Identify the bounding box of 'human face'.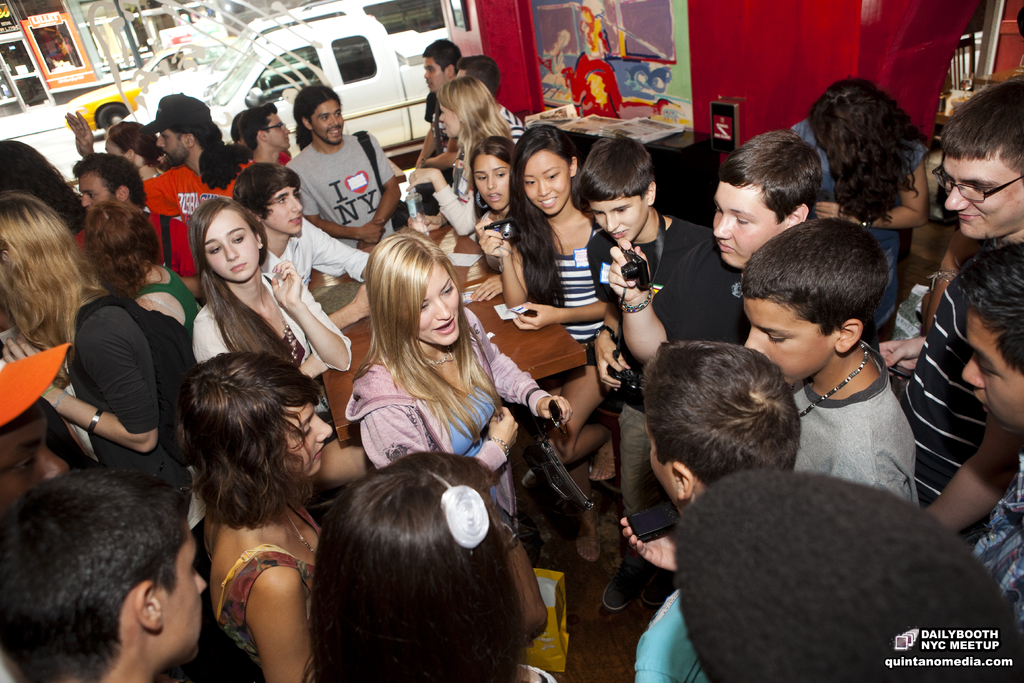
locate(271, 112, 294, 149).
